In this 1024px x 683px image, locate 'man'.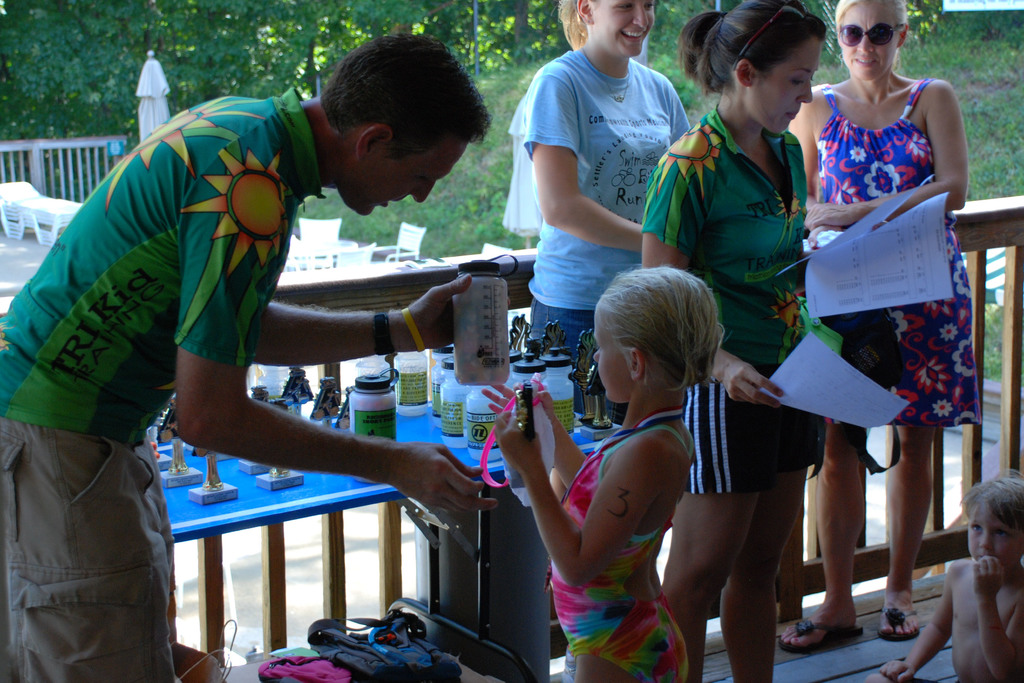
Bounding box: [57,65,489,648].
